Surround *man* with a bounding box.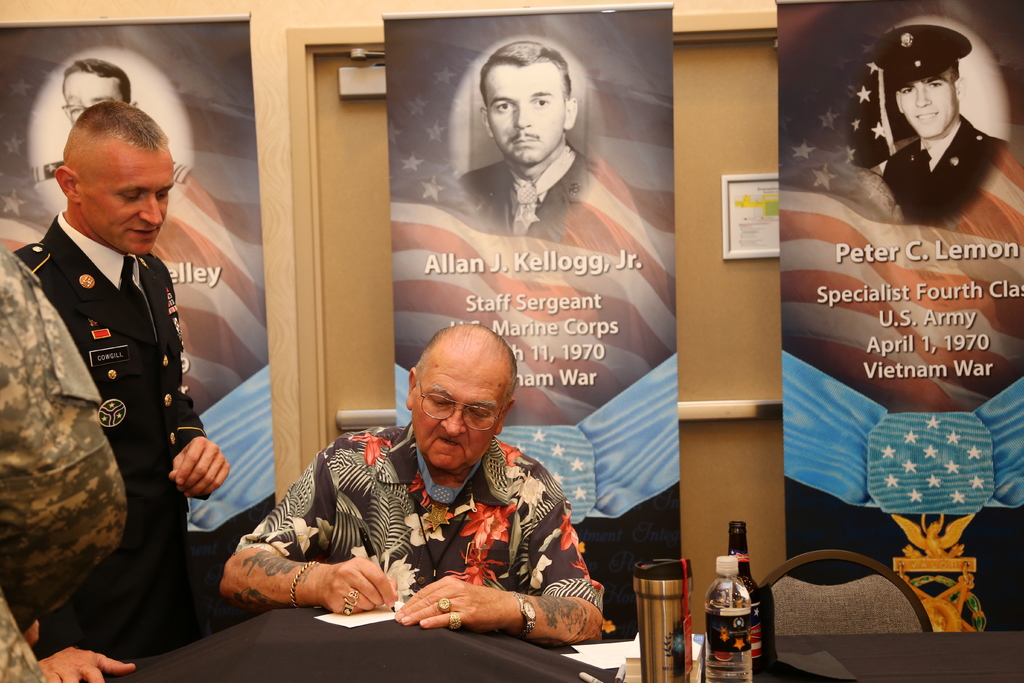
x1=24 y1=58 x2=184 y2=212.
